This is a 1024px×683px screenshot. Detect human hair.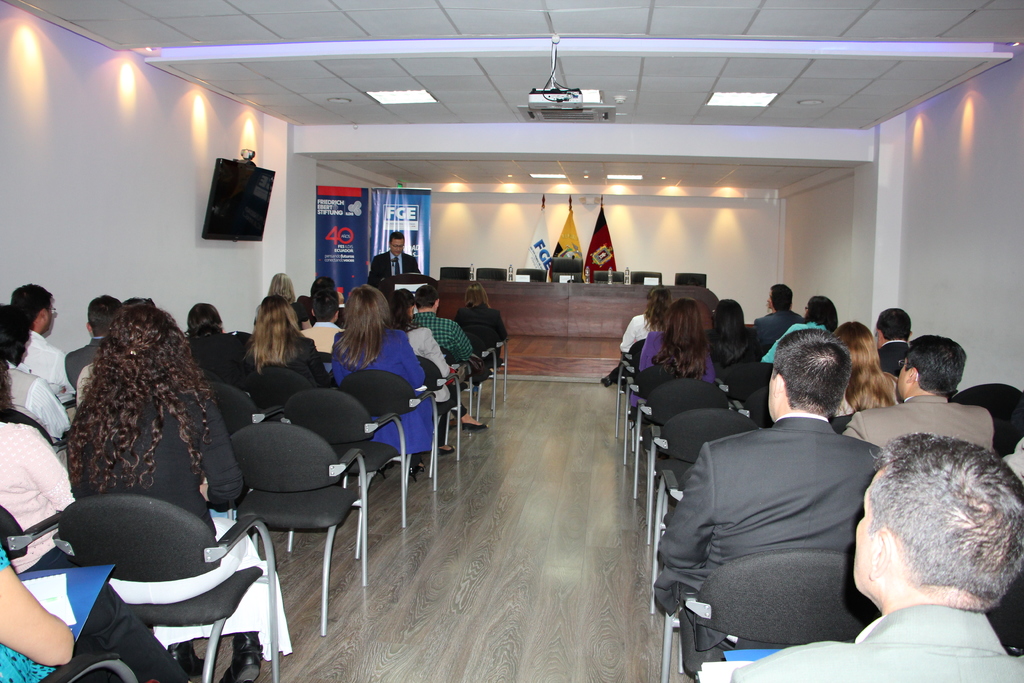
box(325, 283, 392, 377).
